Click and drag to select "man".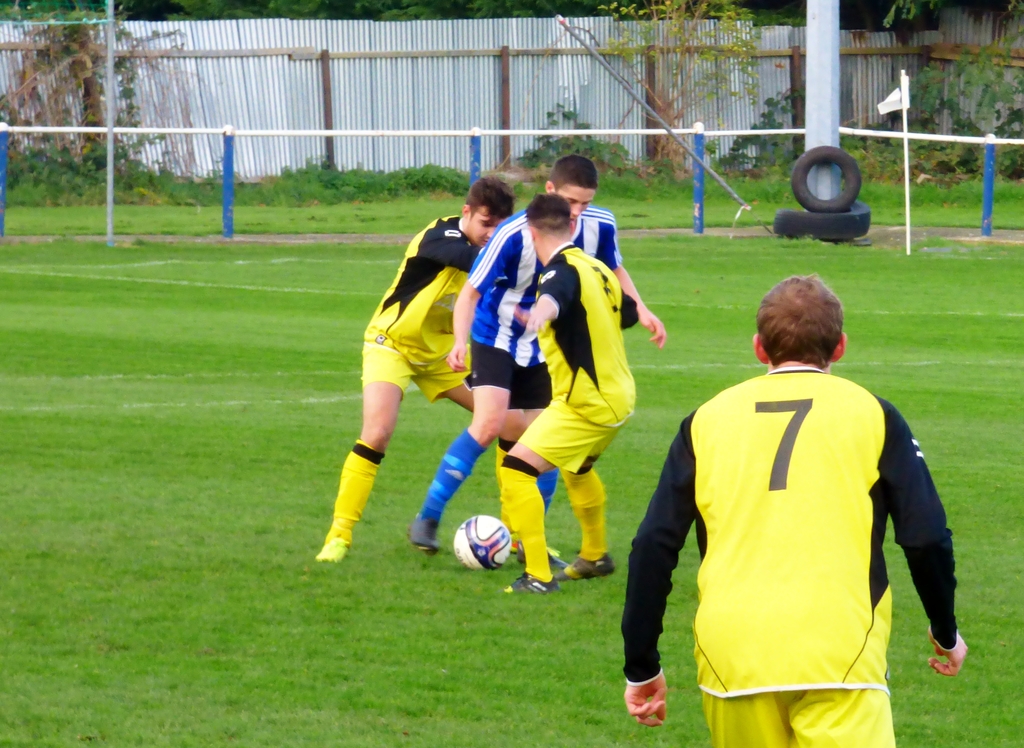
Selection: (left=500, top=187, right=641, bottom=596).
